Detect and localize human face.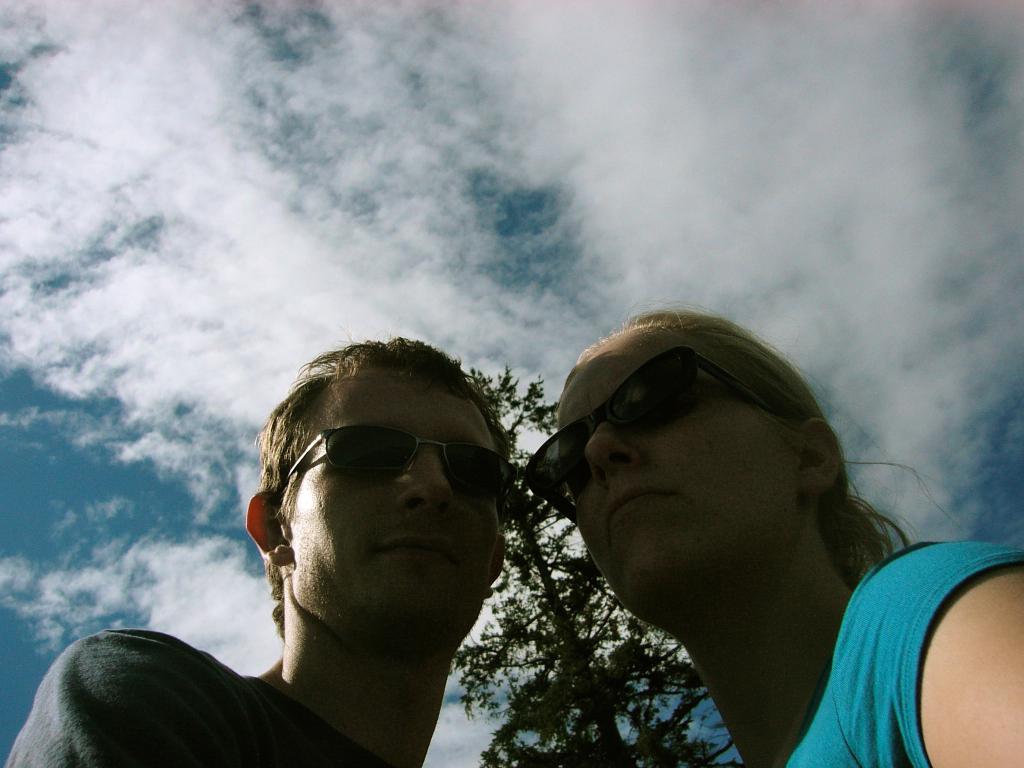
Localized at [left=278, top=372, right=504, bottom=646].
